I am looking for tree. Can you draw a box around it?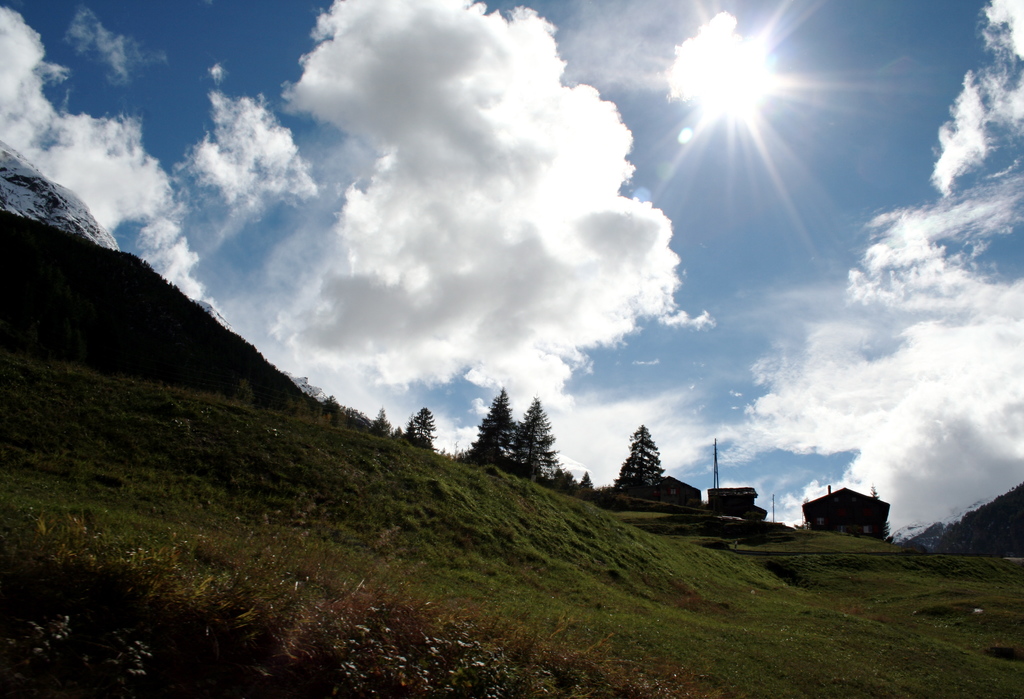
Sure, the bounding box is <box>549,473,559,489</box>.
